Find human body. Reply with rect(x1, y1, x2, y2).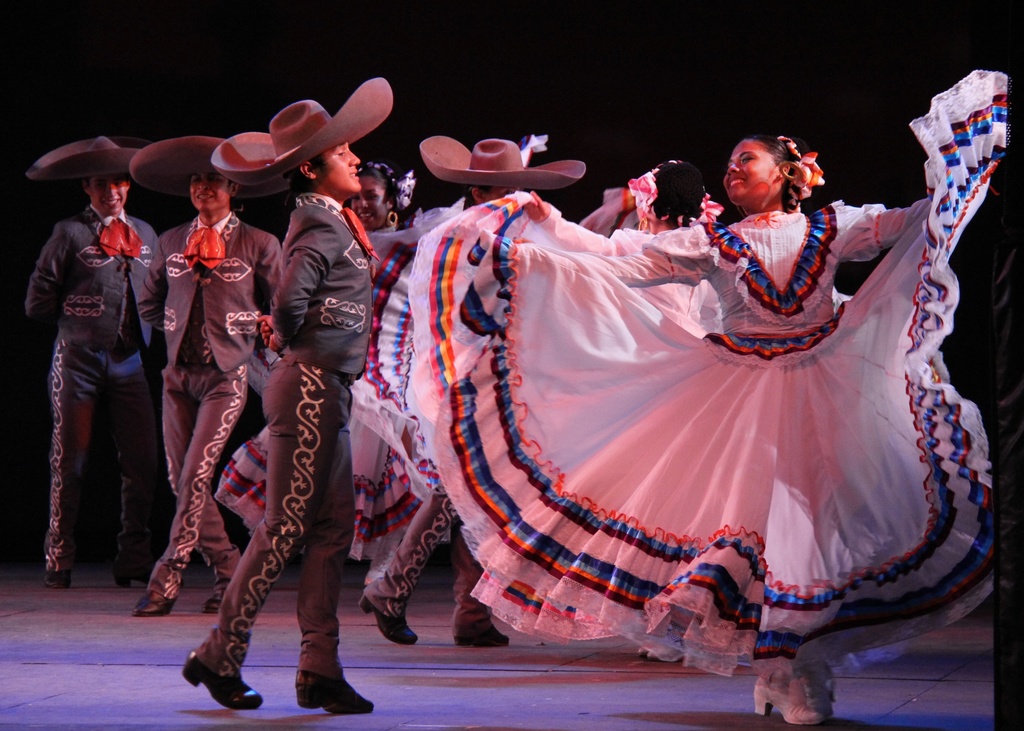
rect(34, 202, 163, 588).
